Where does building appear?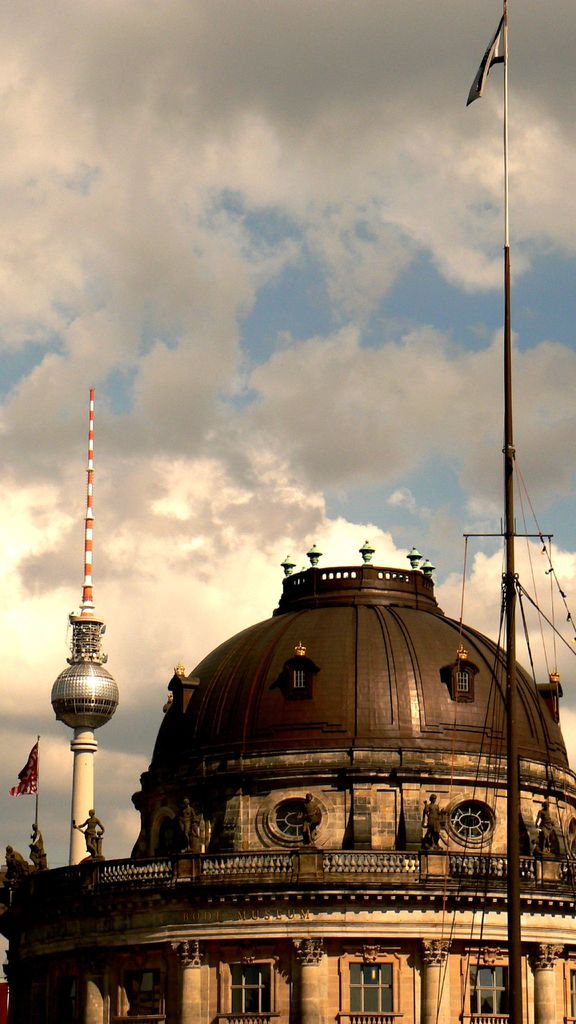
Appears at box(0, 545, 575, 1023).
